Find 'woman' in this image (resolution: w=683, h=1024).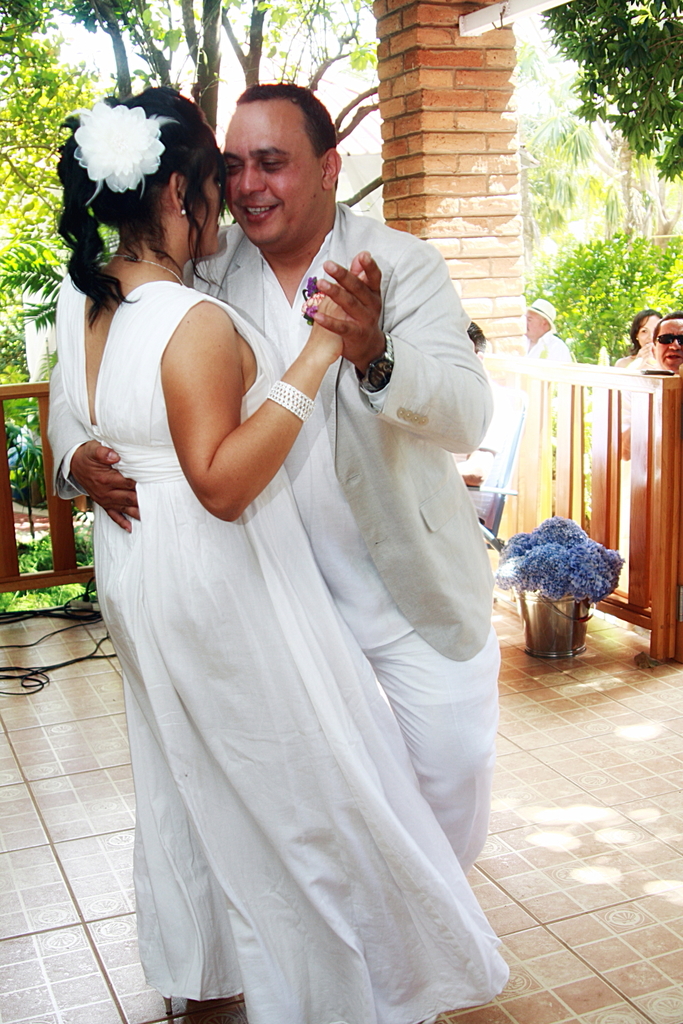
crop(613, 309, 663, 368).
